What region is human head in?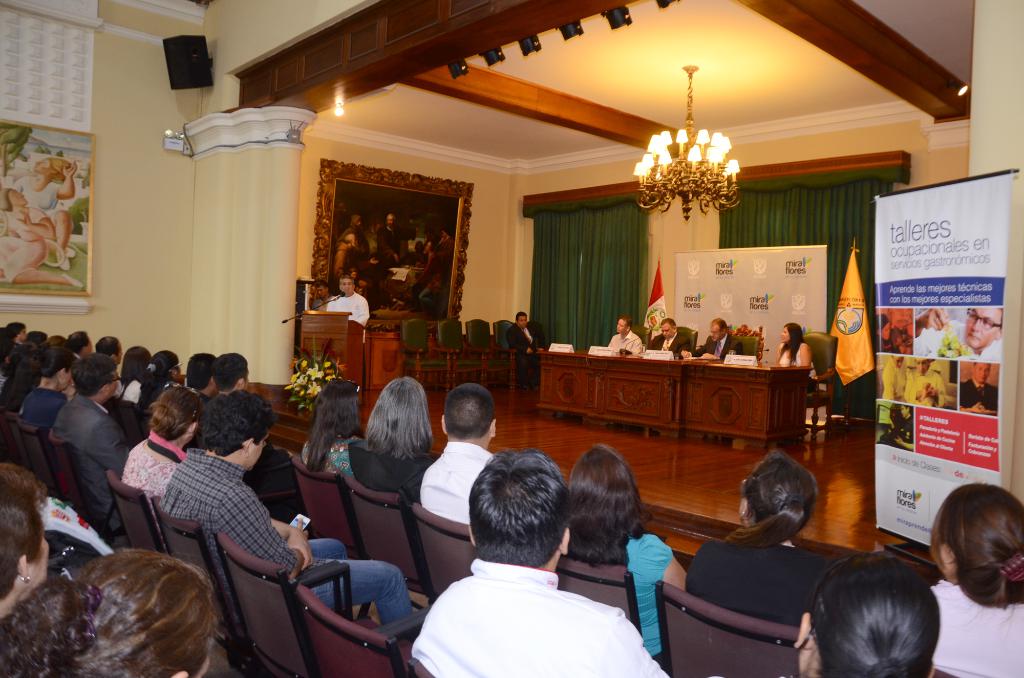
(left=440, top=226, right=448, bottom=239).
